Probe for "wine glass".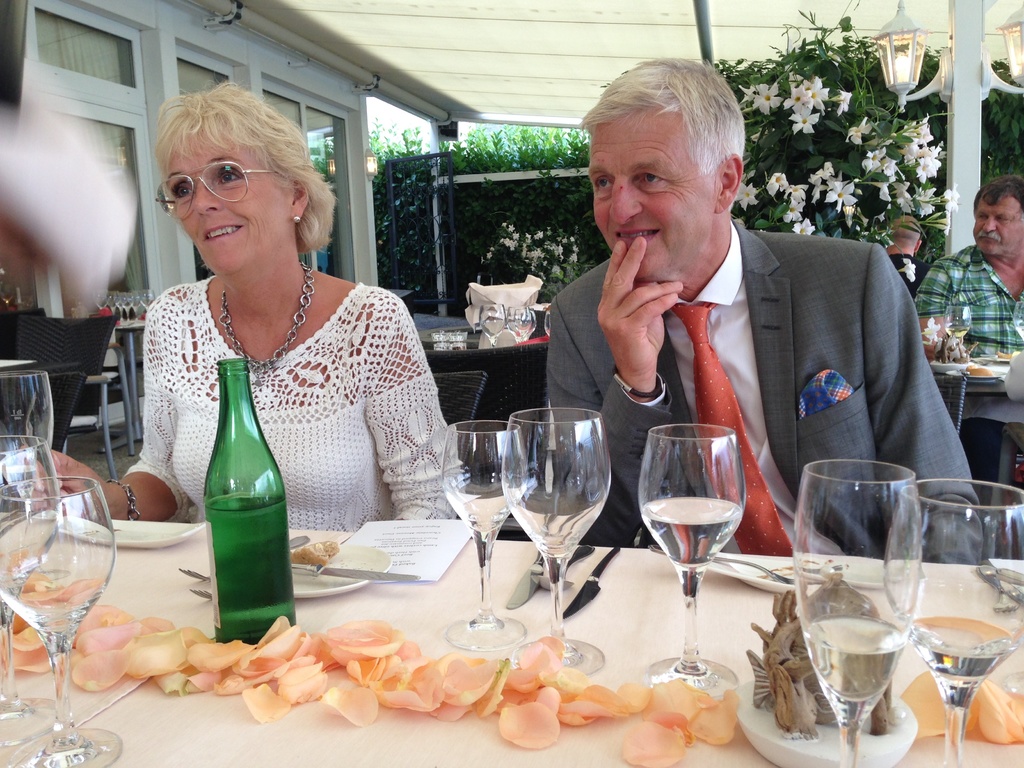
Probe result: <region>639, 424, 739, 692</region>.
